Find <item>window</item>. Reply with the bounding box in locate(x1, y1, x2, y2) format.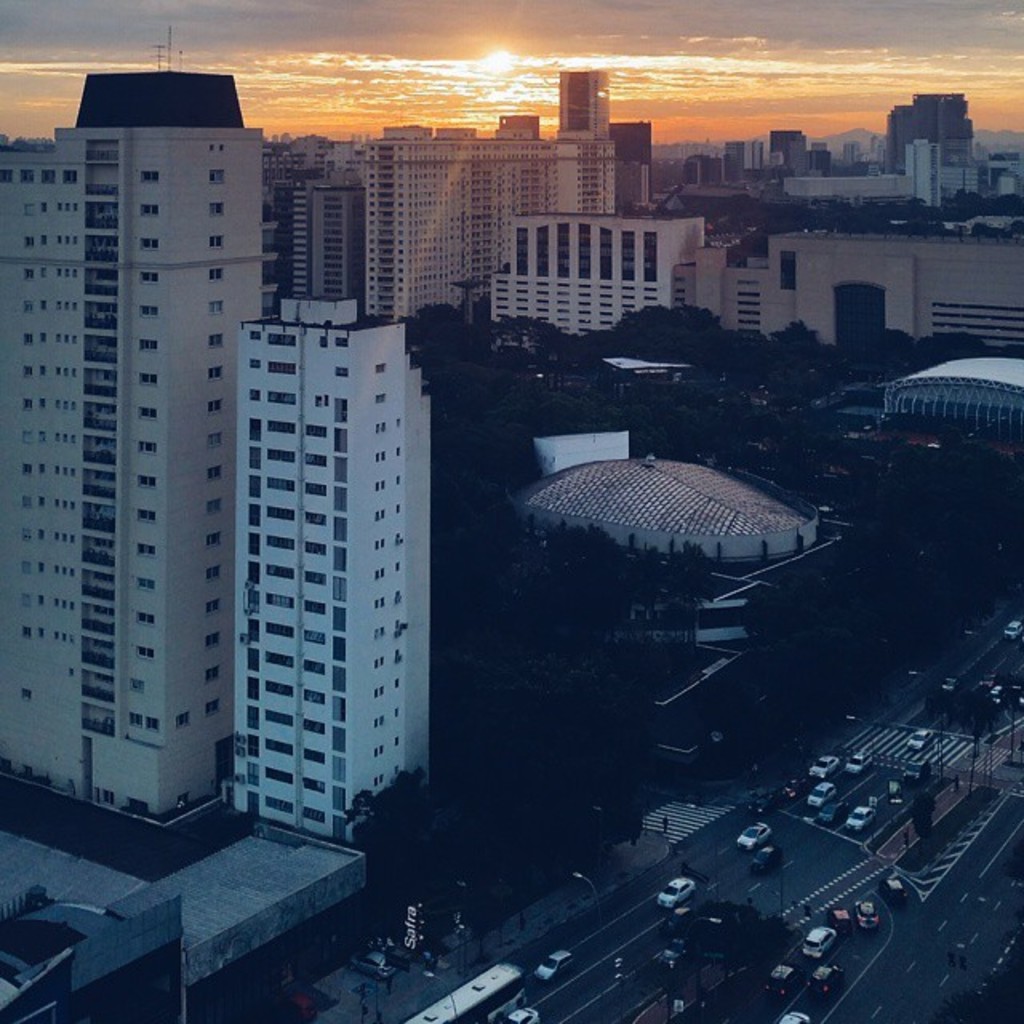
locate(139, 237, 162, 251).
